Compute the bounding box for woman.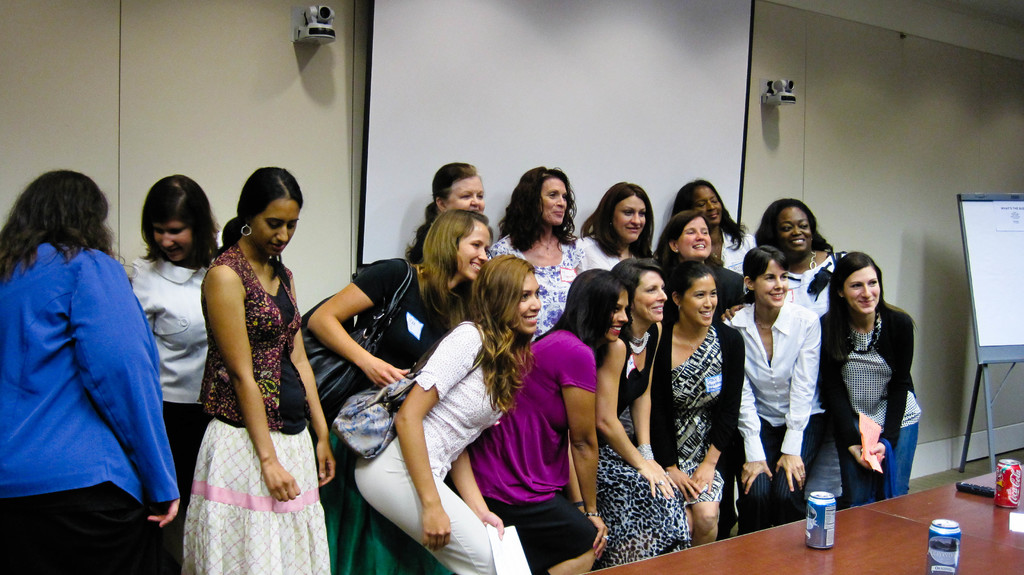
645:211:710:266.
